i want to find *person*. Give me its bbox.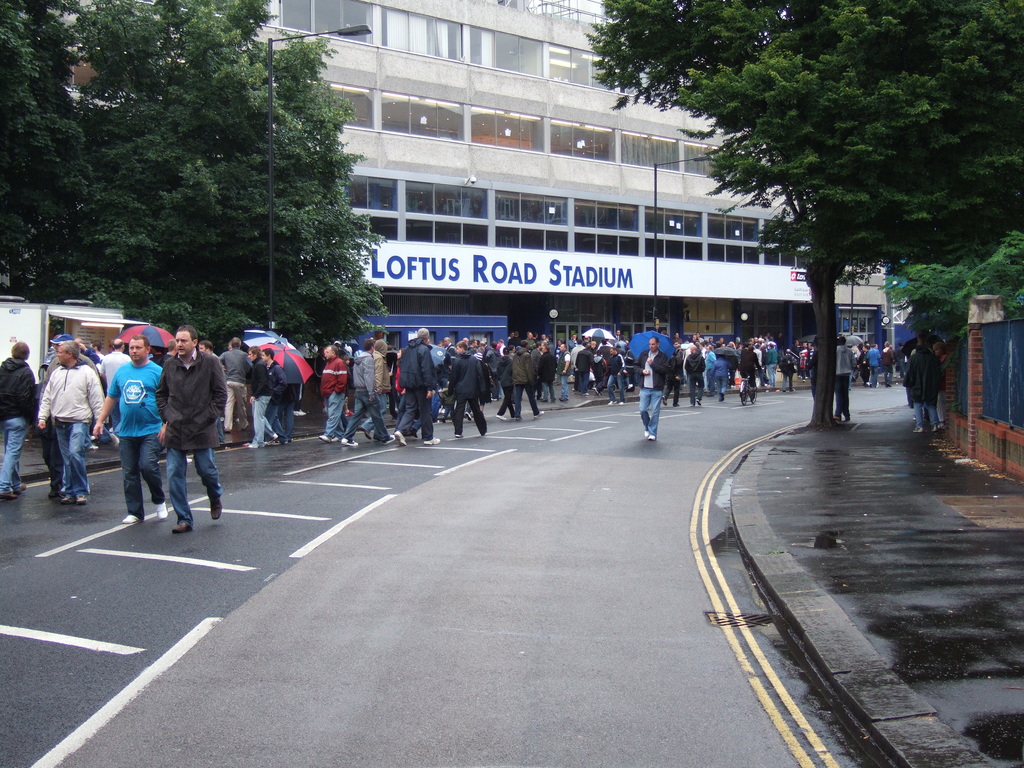
l=97, t=324, r=168, b=530.
